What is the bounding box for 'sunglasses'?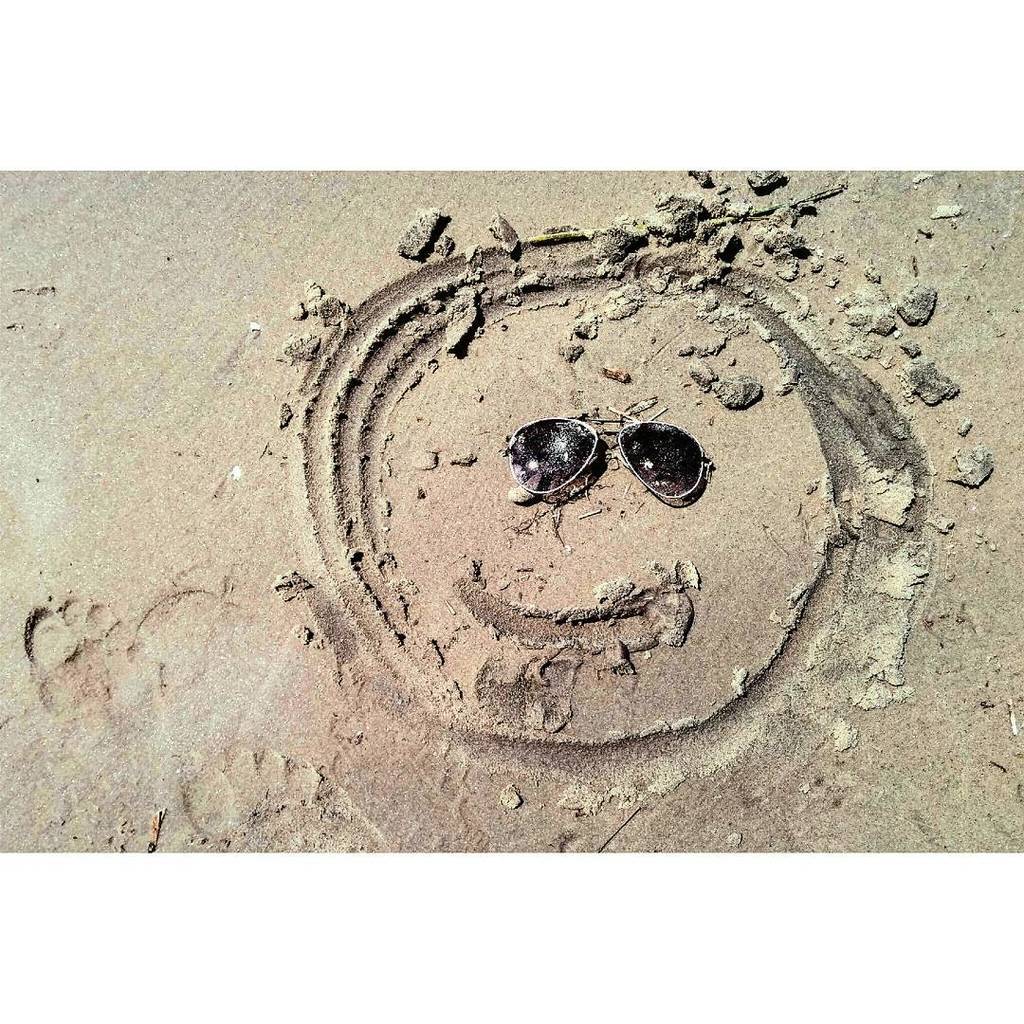
Rect(504, 415, 713, 497).
